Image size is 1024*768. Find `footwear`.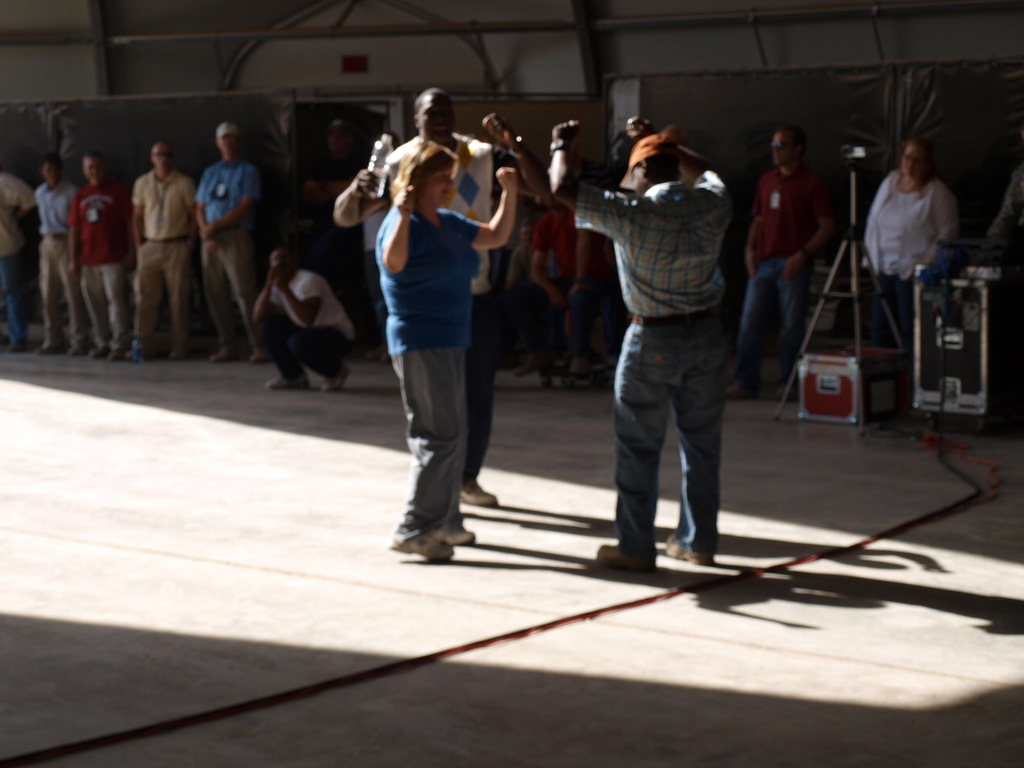
[660,533,716,565].
